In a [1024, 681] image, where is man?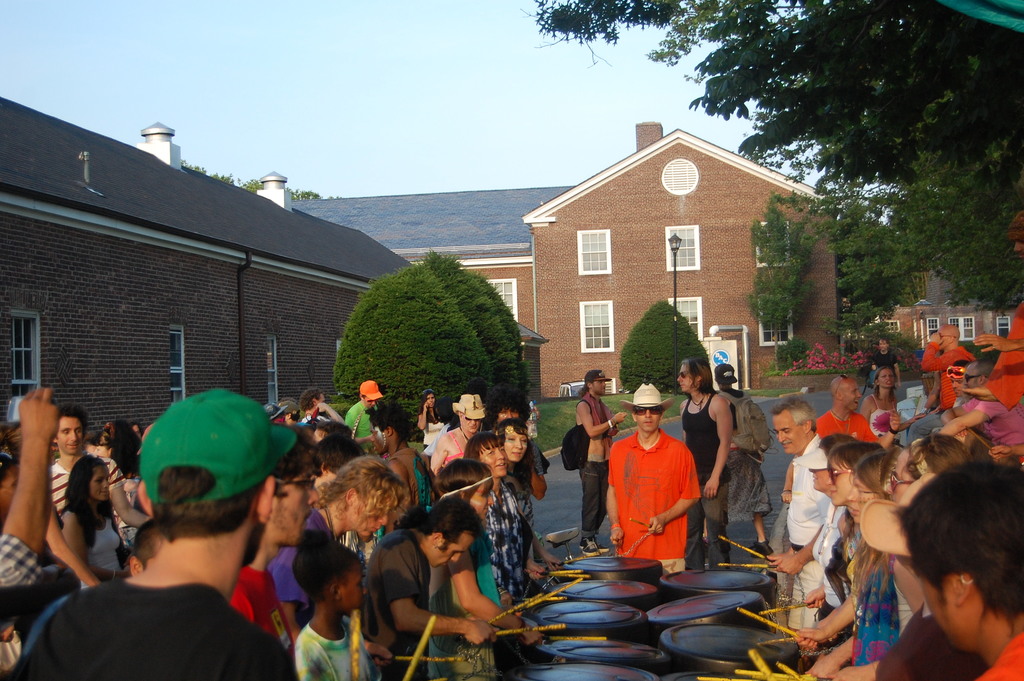
l=344, t=383, r=380, b=451.
